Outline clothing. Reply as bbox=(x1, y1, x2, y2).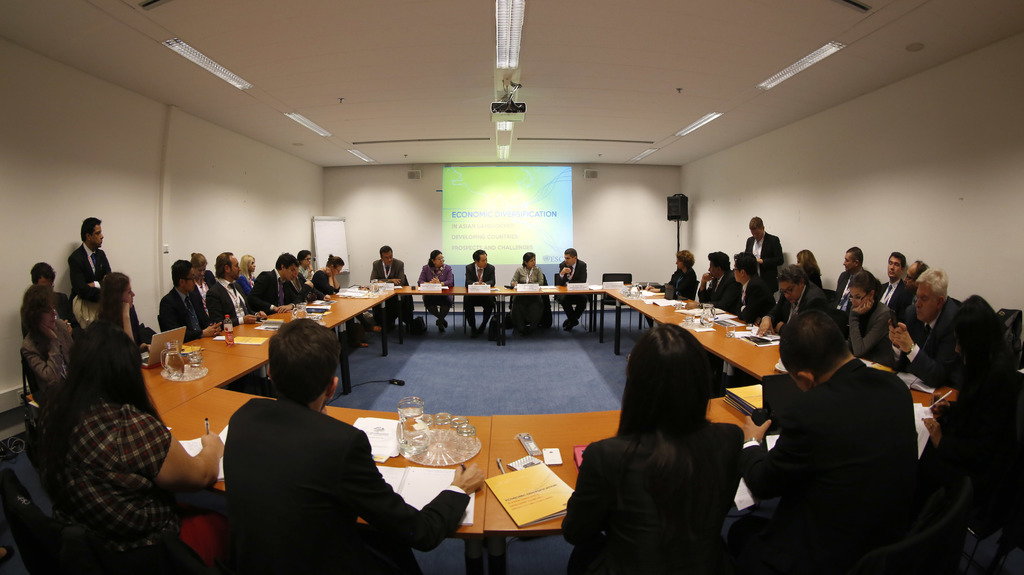
bbox=(461, 261, 493, 329).
